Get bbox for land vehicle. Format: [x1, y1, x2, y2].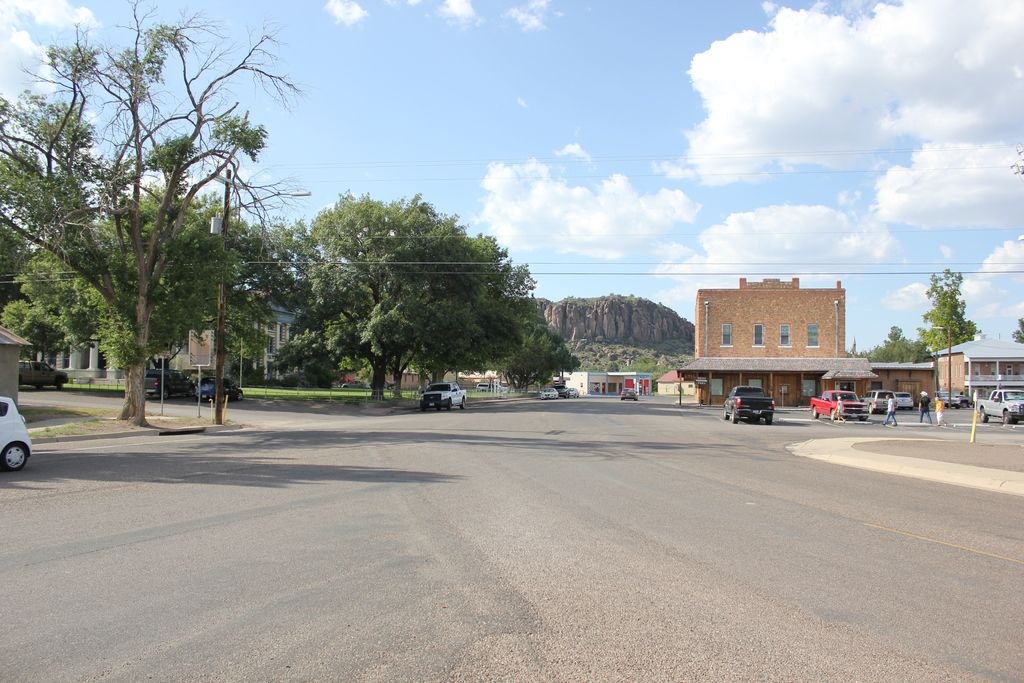
[552, 383, 572, 399].
